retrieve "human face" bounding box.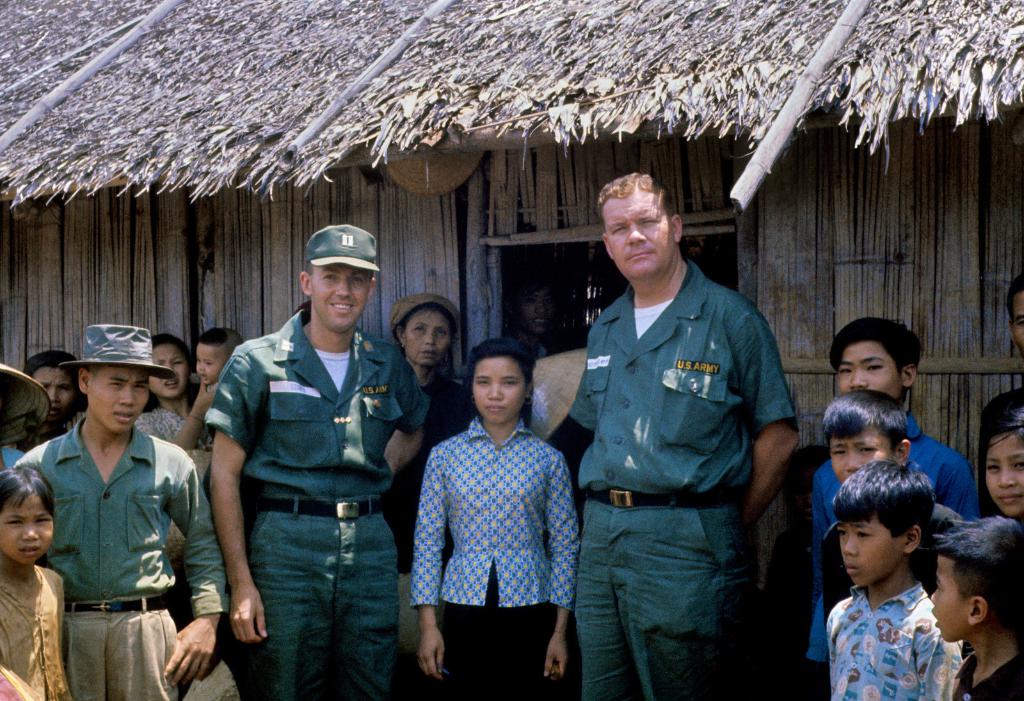
Bounding box: bbox=(827, 431, 890, 484).
